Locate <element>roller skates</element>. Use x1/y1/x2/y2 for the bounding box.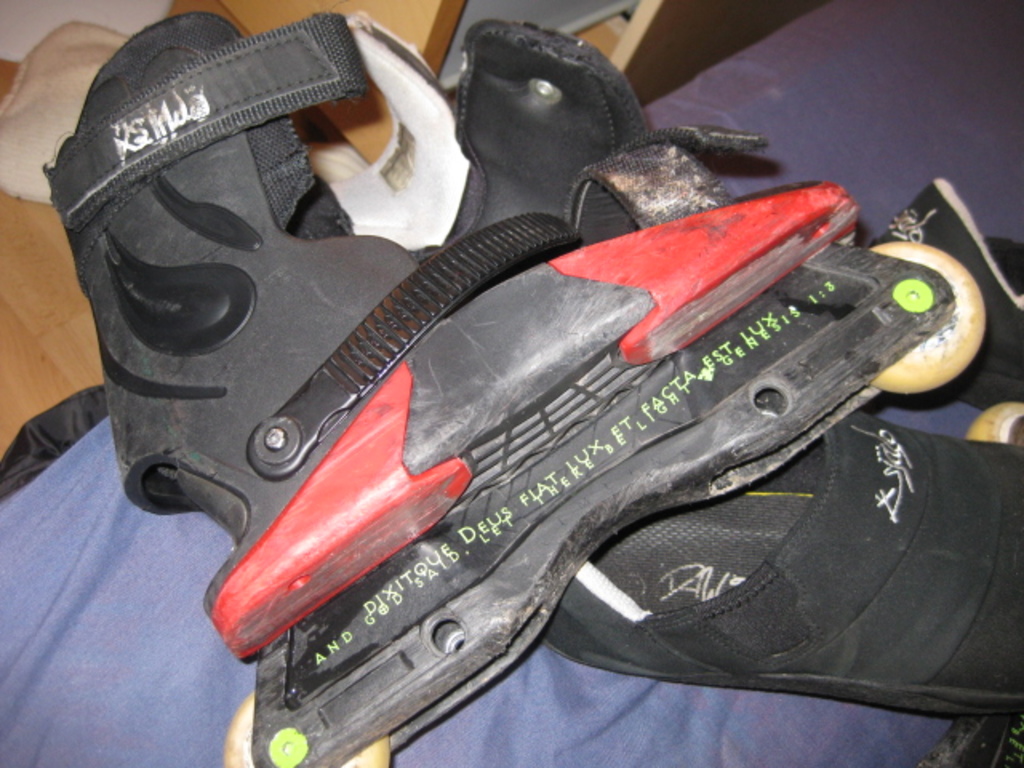
38/8/986/766.
